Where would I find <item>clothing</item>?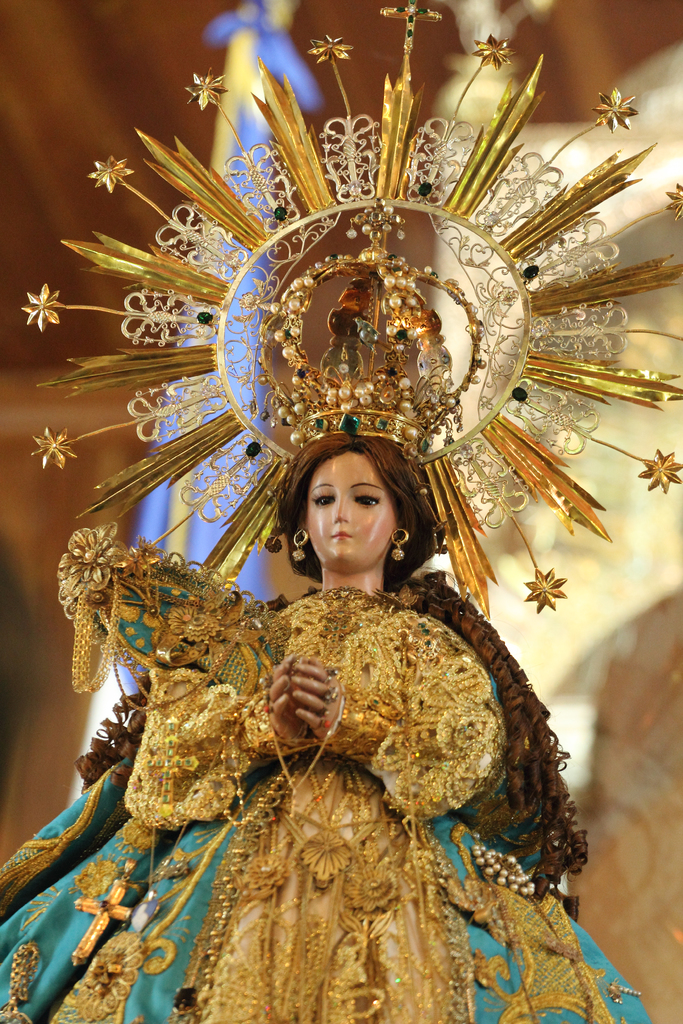
At <region>0, 521, 659, 1023</region>.
